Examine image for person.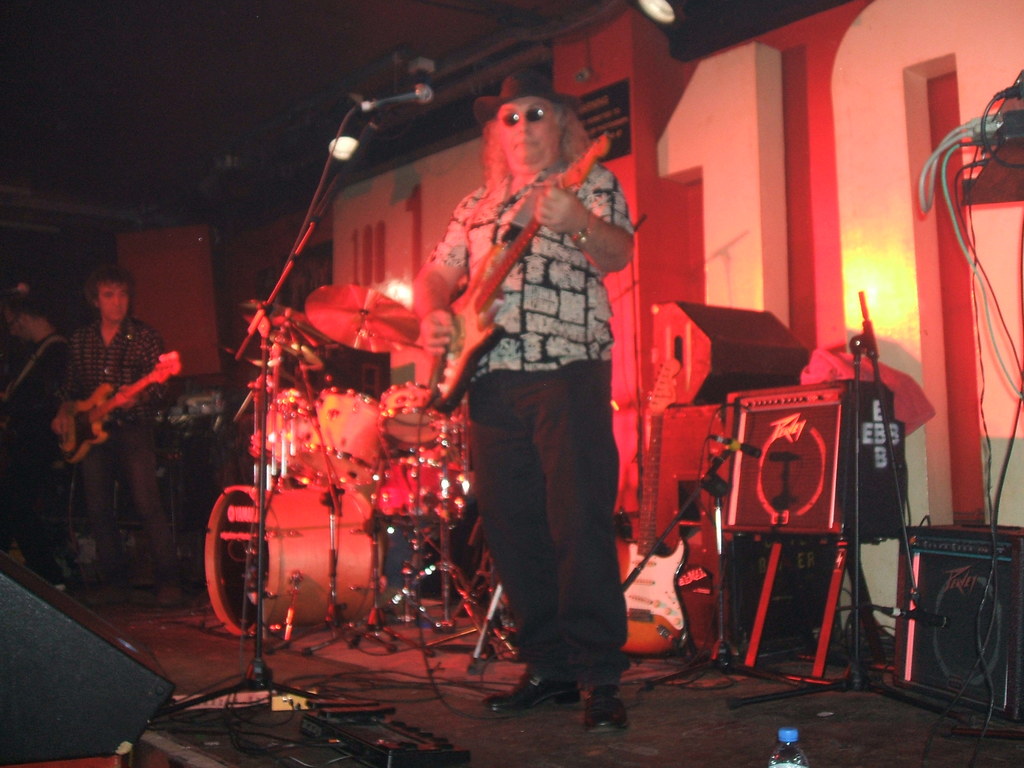
Examination result: {"x1": 51, "y1": 275, "x2": 193, "y2": 609}.
